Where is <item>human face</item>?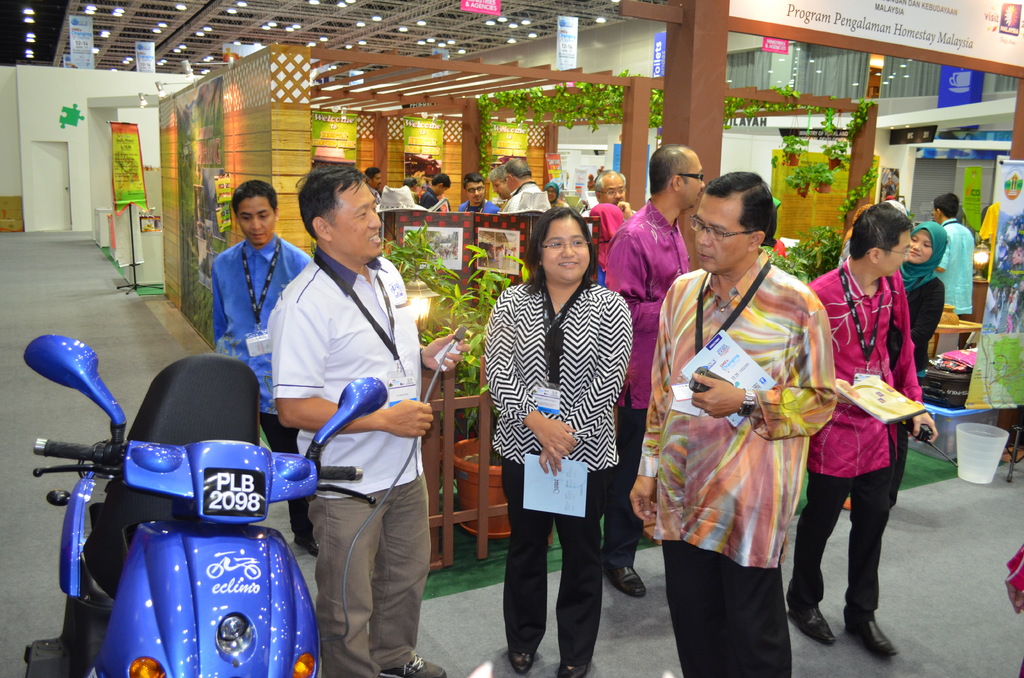
BBox(1011, 248, 1023, 265).
